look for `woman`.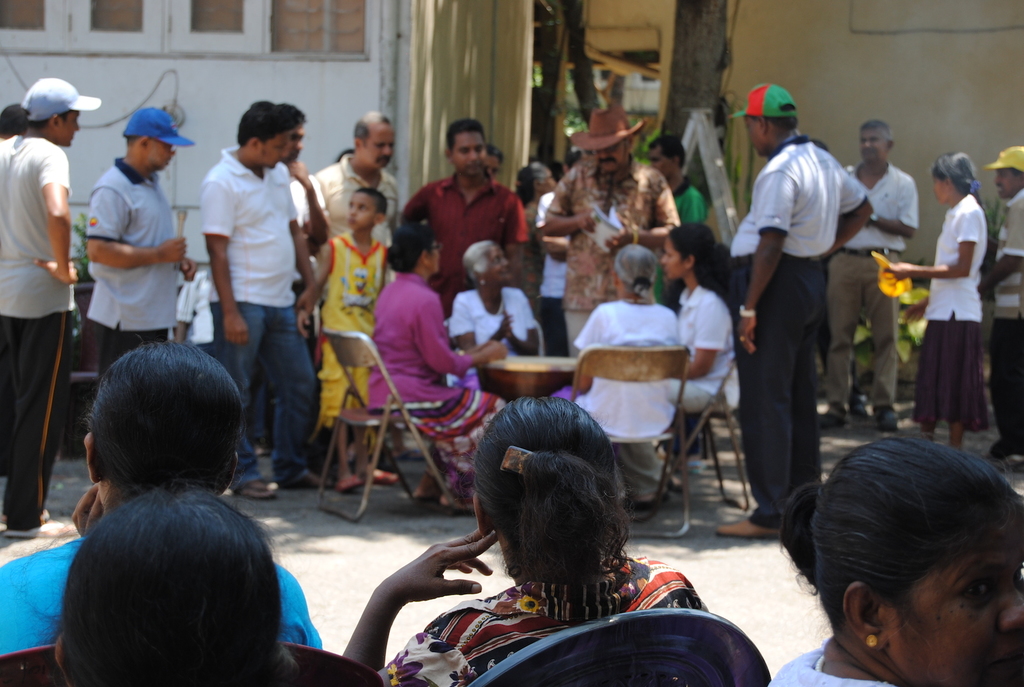
Found: rect(339, 393, 703, 686).
